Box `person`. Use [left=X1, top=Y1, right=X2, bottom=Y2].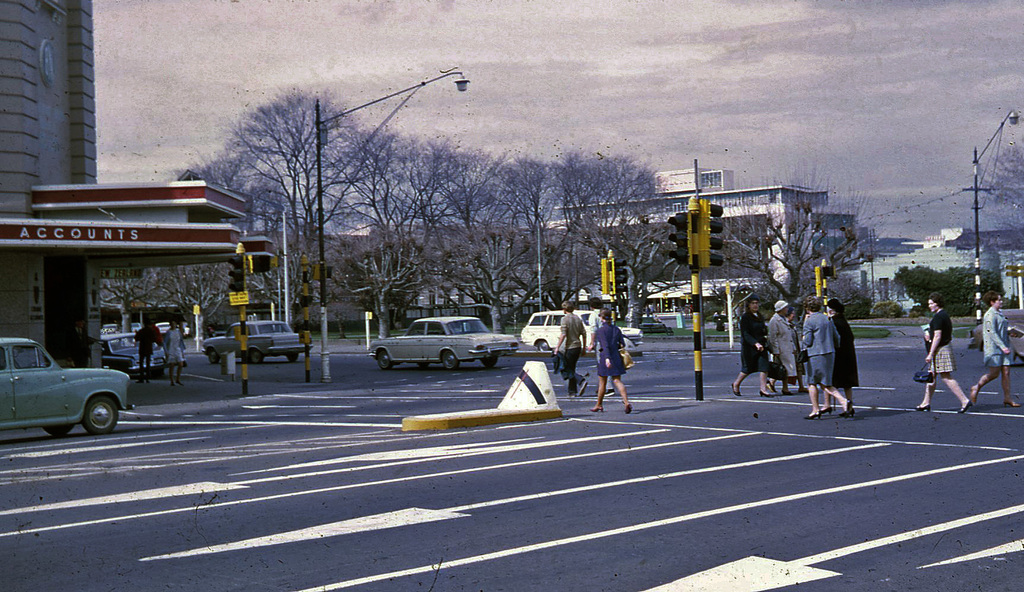
[left=969, top=290, right=1023, bottom=411].
